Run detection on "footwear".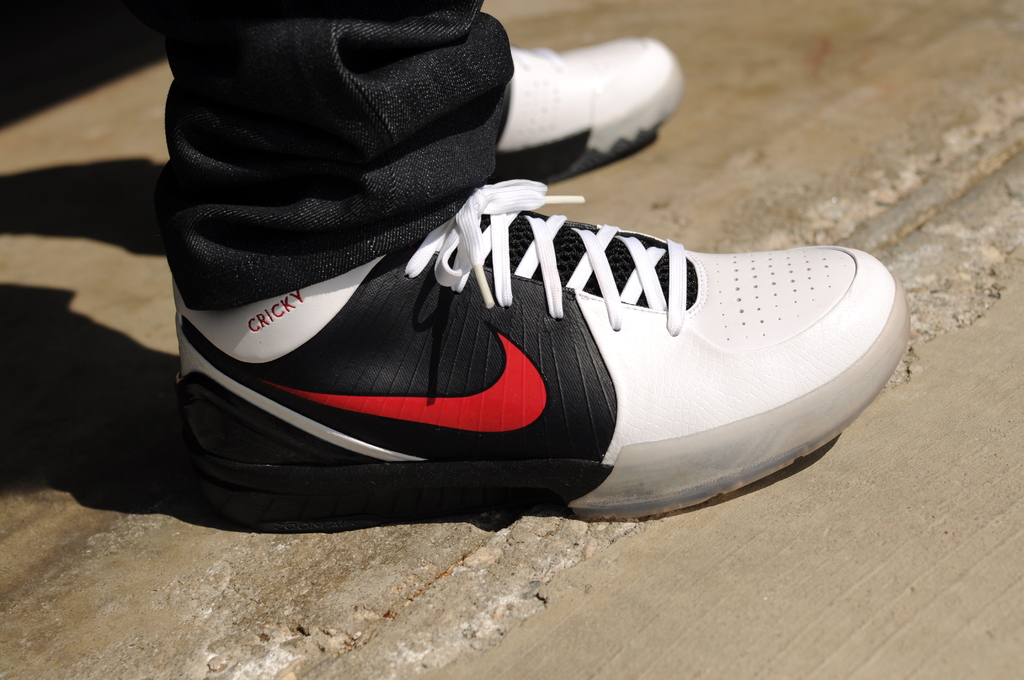
Result: {"x1": 500, "y1": 38, "x2": 682, "y2": 181}.
